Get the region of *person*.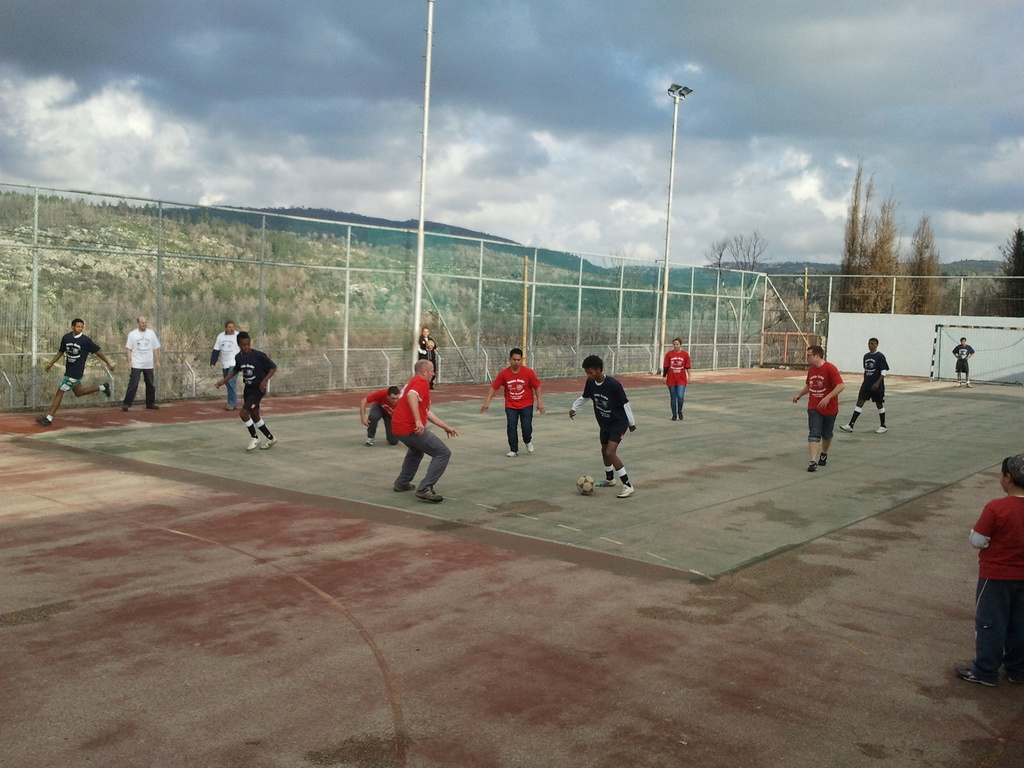
bbox(957, 446, 1023, 687).
